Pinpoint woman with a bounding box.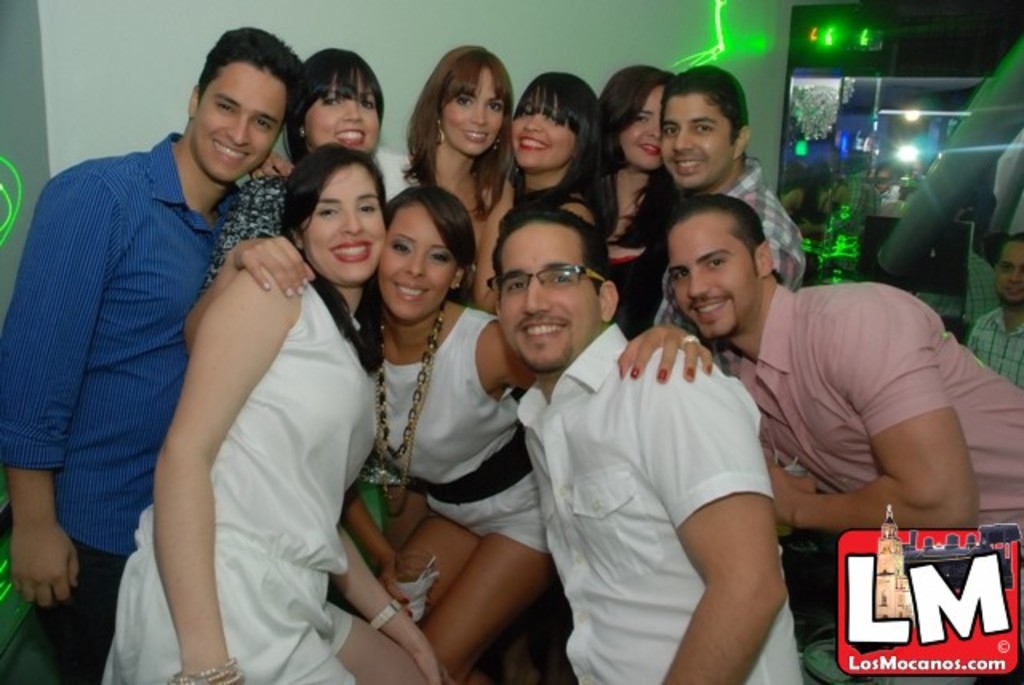
[left=501, top=67, right=621, bottom=254].
